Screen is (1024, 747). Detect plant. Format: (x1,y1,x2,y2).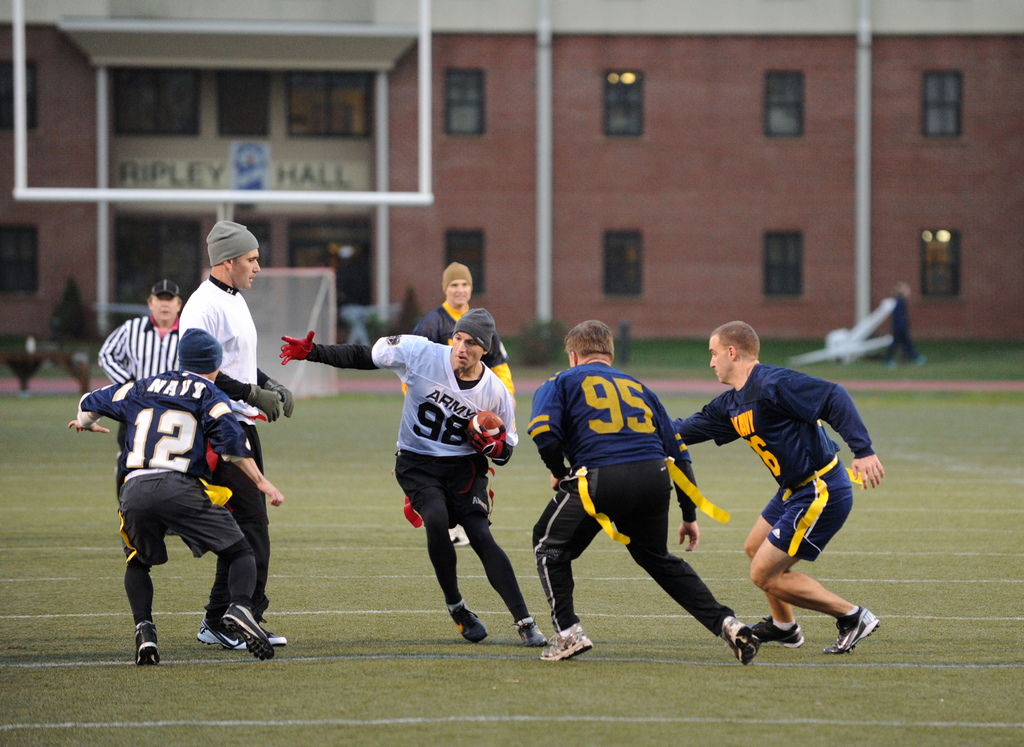
(516,317,568,366).
